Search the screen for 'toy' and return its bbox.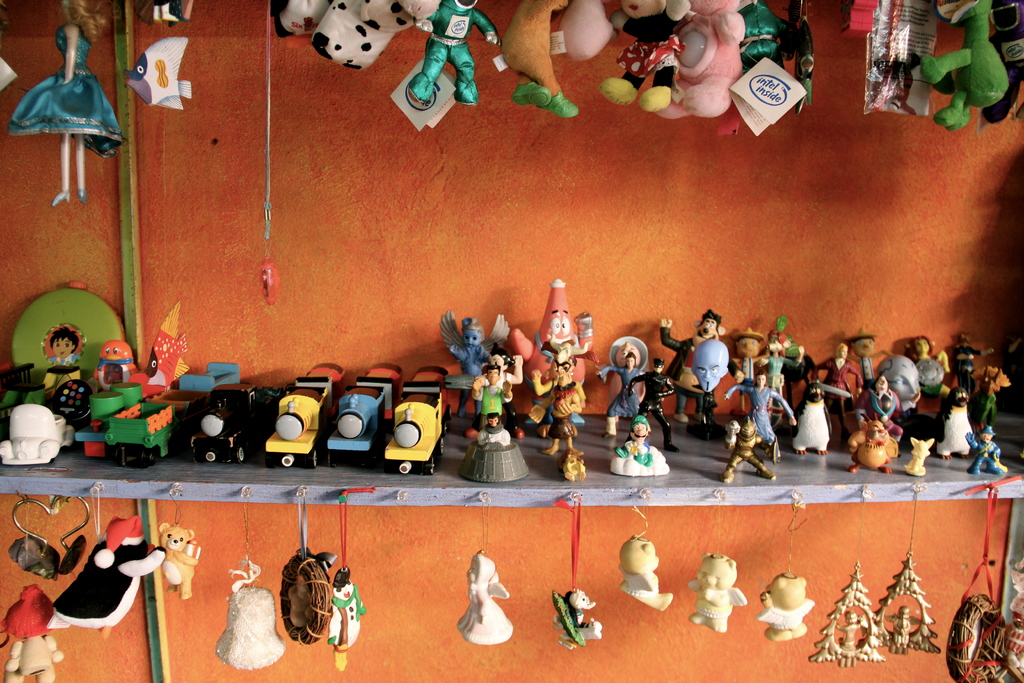
Found: crop(902, 434, 936, 479).
